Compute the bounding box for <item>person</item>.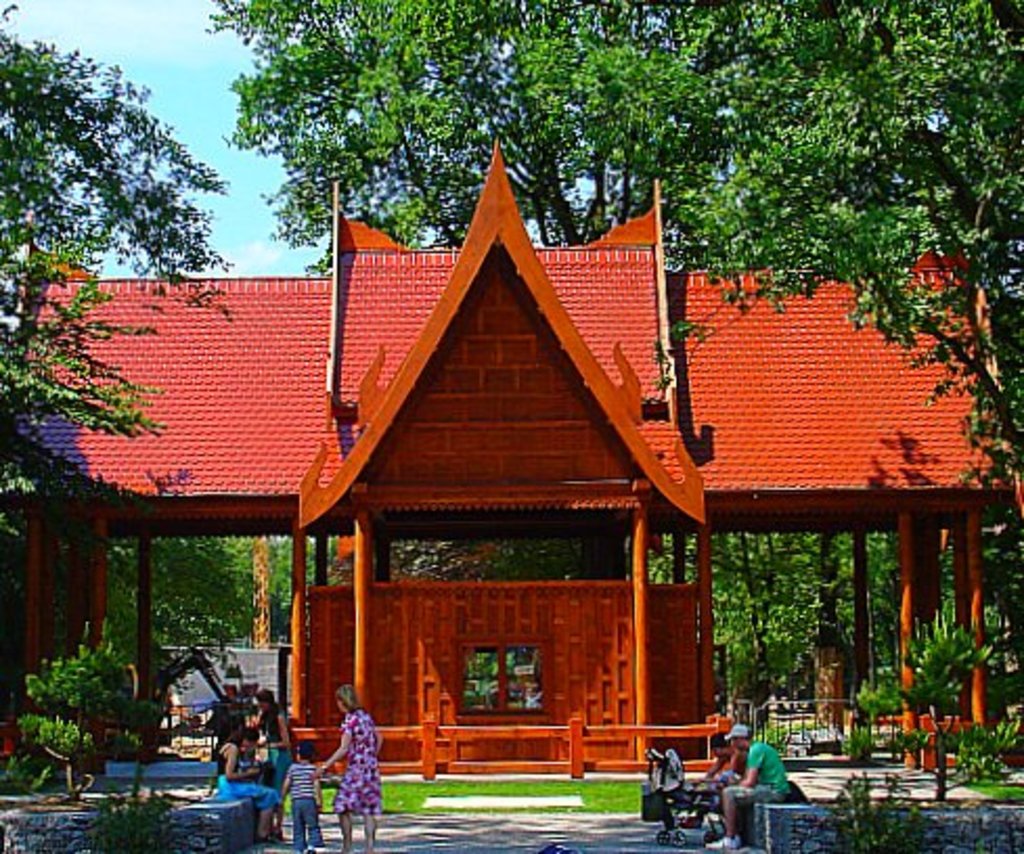
locate(262, 676, 291, 779).
